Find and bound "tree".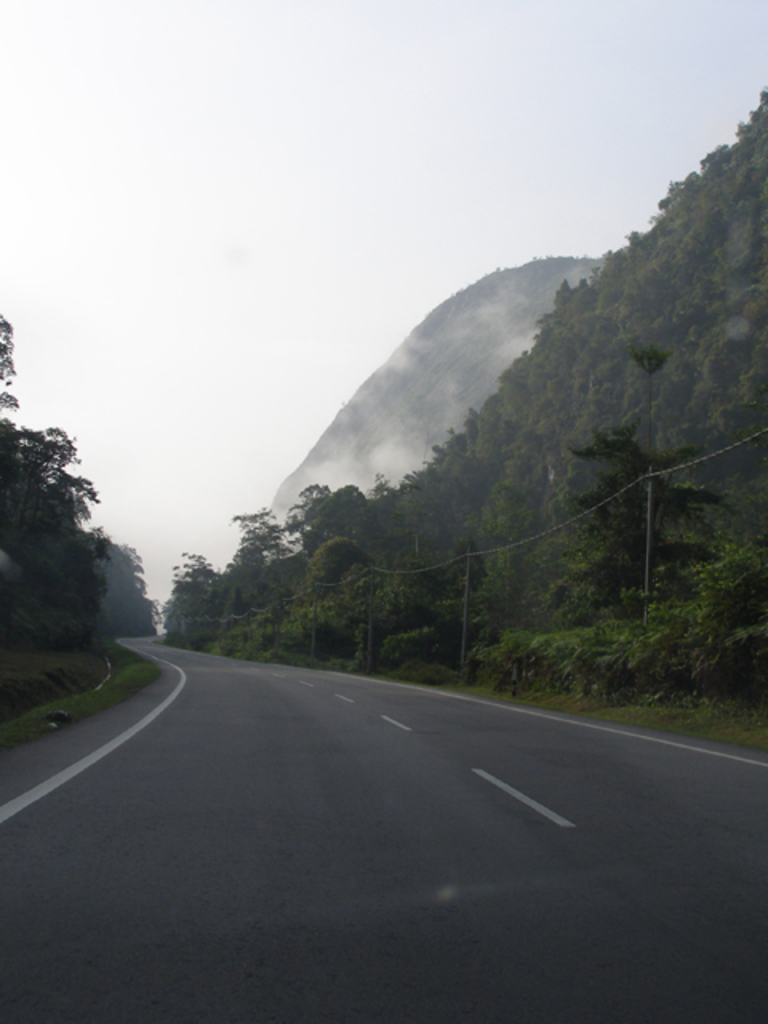
Bound: 555 336 734 629.
